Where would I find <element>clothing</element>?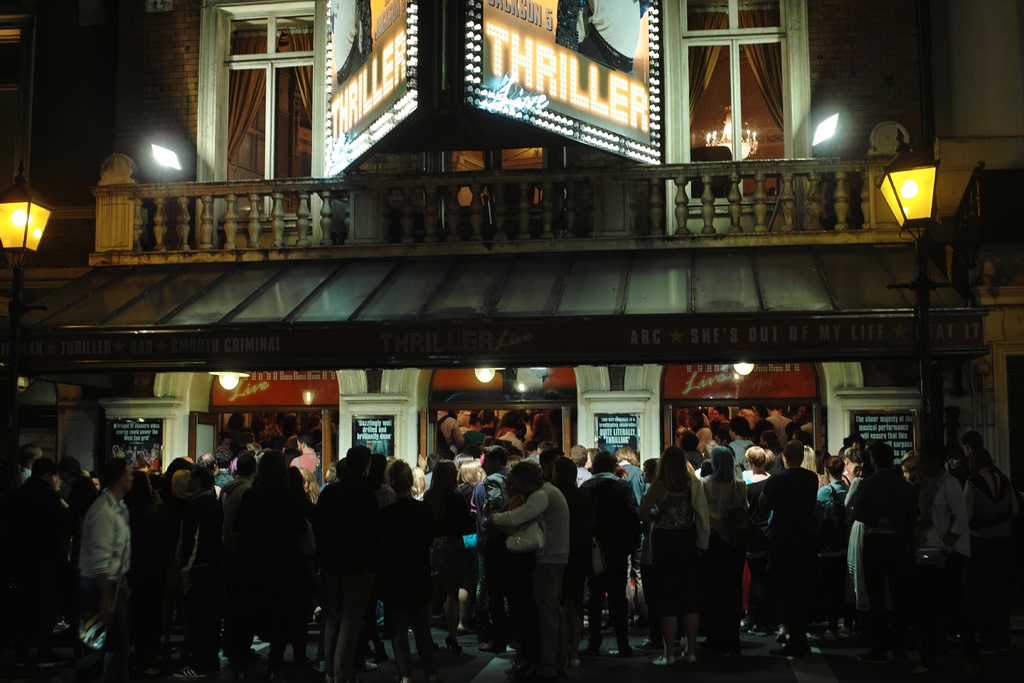
At bbox(52, 470, 98, 625).
